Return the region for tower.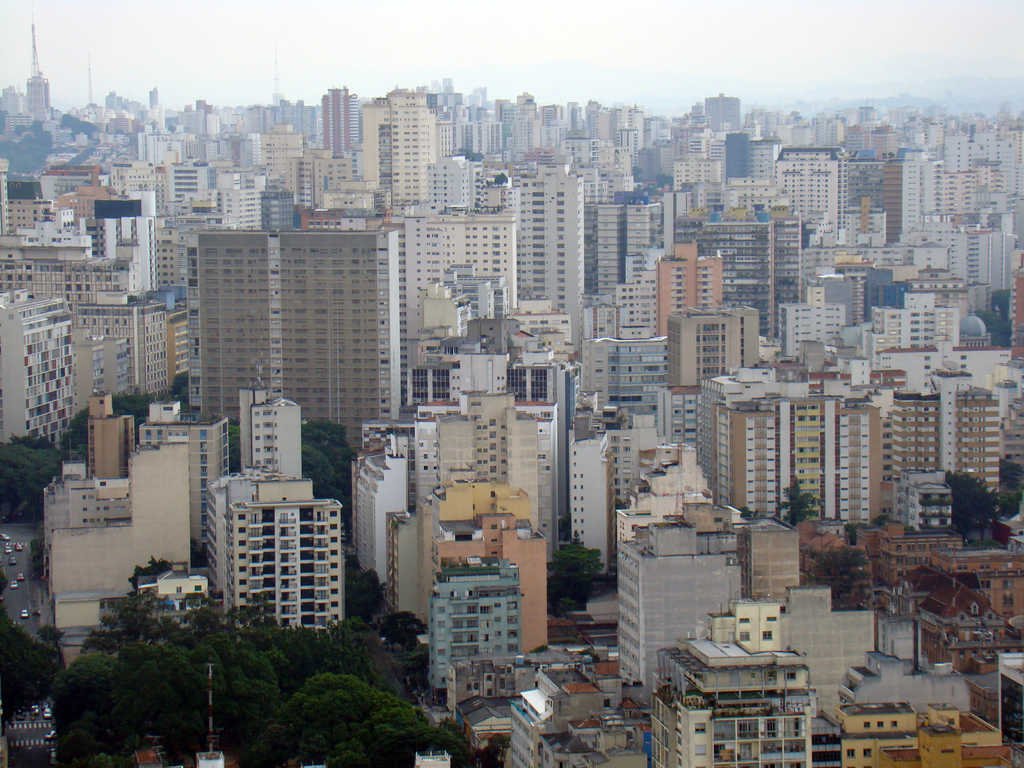
771,148,847,252.
